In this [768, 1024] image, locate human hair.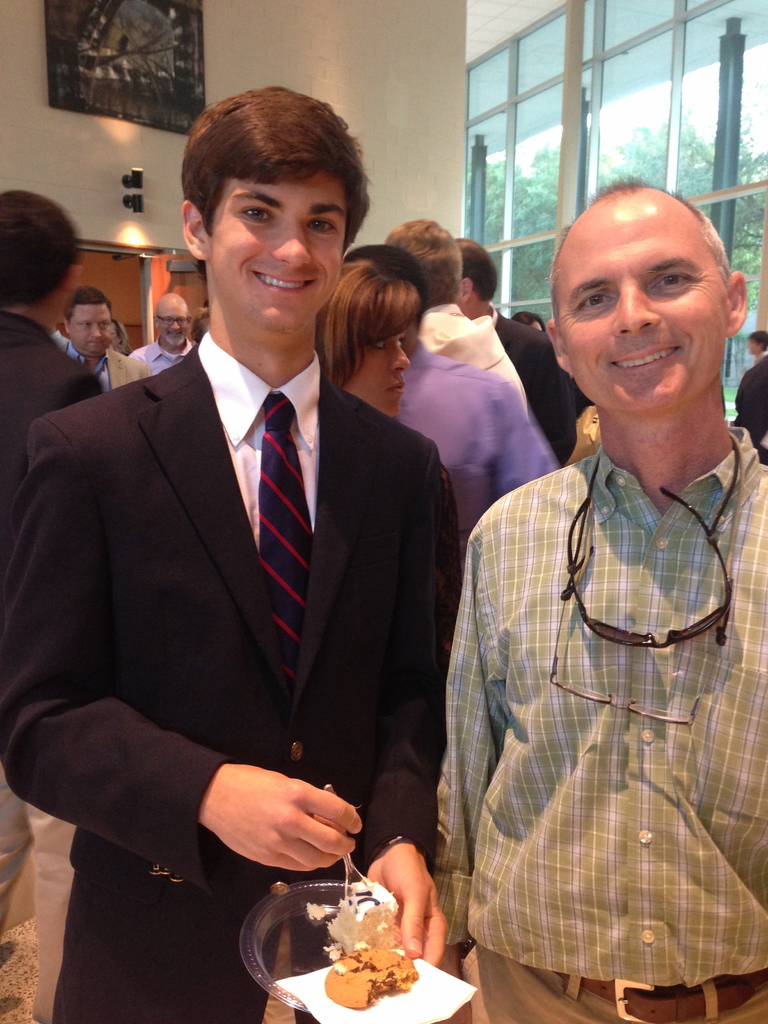
Bounding box: [0, 187, 79, 309].
